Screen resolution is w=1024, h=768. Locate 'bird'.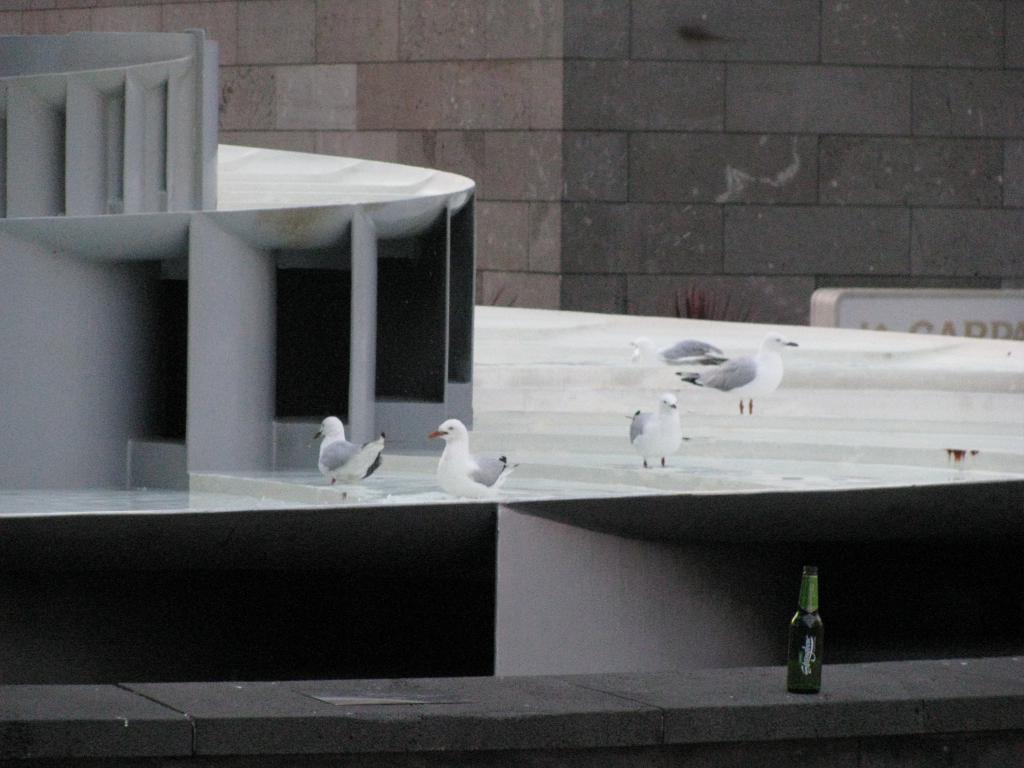
(x1=312, y1=416, x2=387, y2=487).
